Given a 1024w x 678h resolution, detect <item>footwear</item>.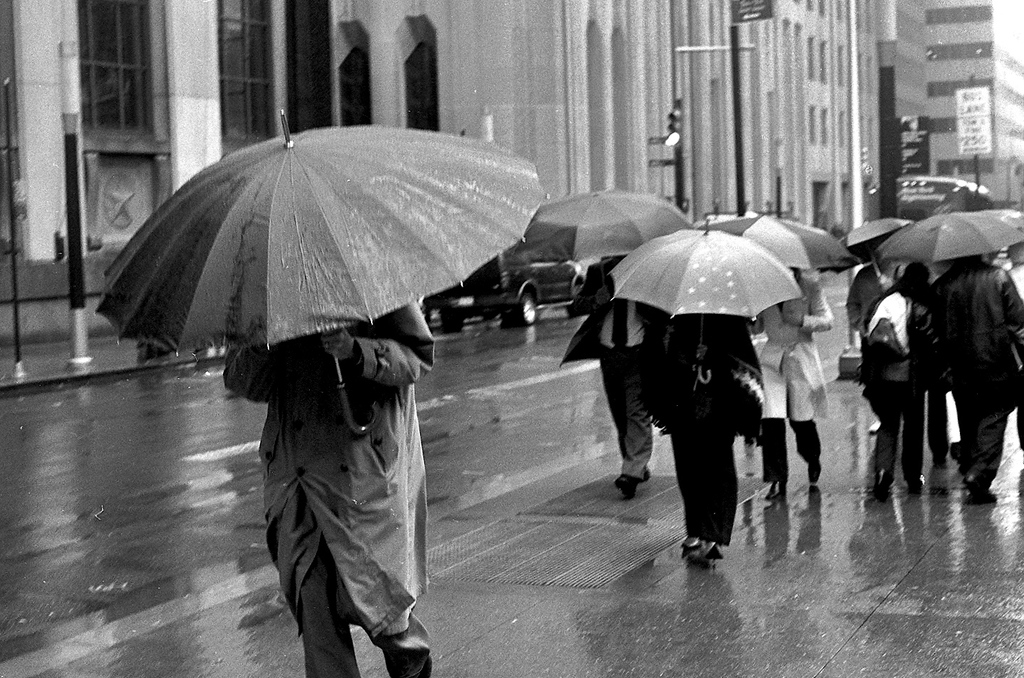
765:482:793:499.
